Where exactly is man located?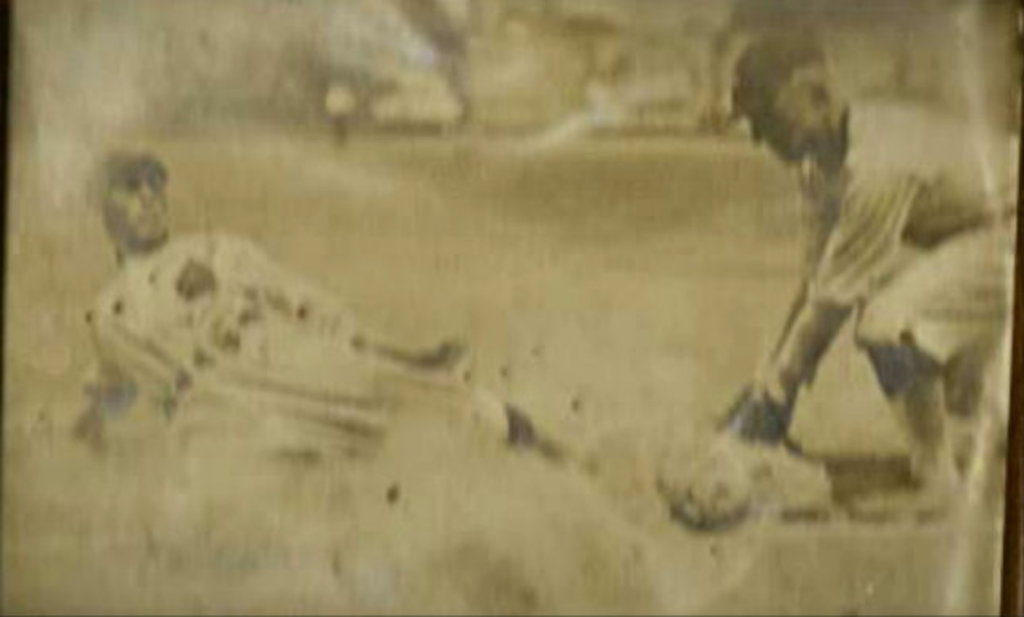
Its bounding box is {"left": 714, "top": 32, "right": 1019, "bottom": 503}.
